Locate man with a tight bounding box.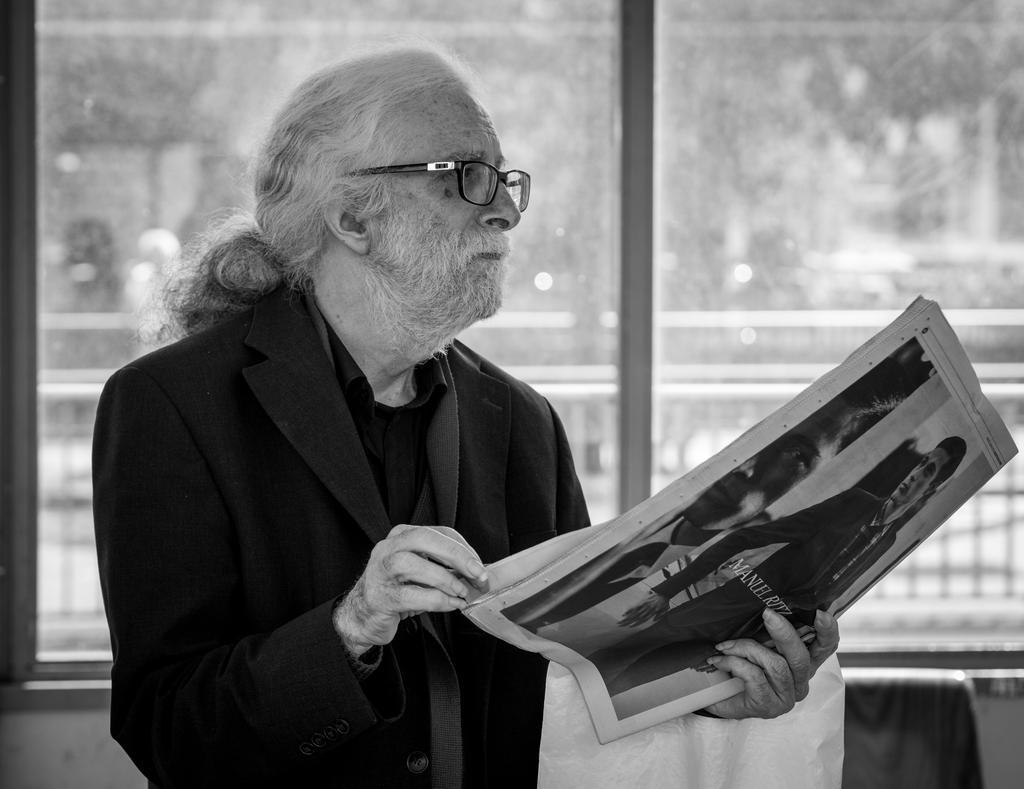
pyautogui.locateOnScreen(583, 433, 966, 708).
